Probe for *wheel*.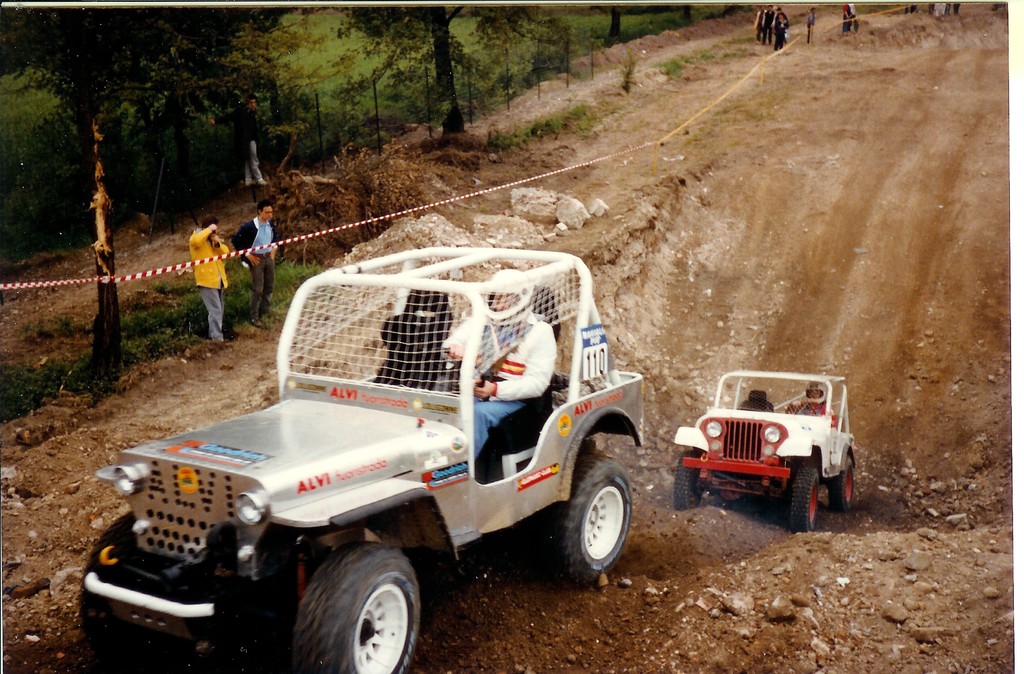
Probe result: {"left": 561, "top": 467, "right": 627, "bottom": 586}.
